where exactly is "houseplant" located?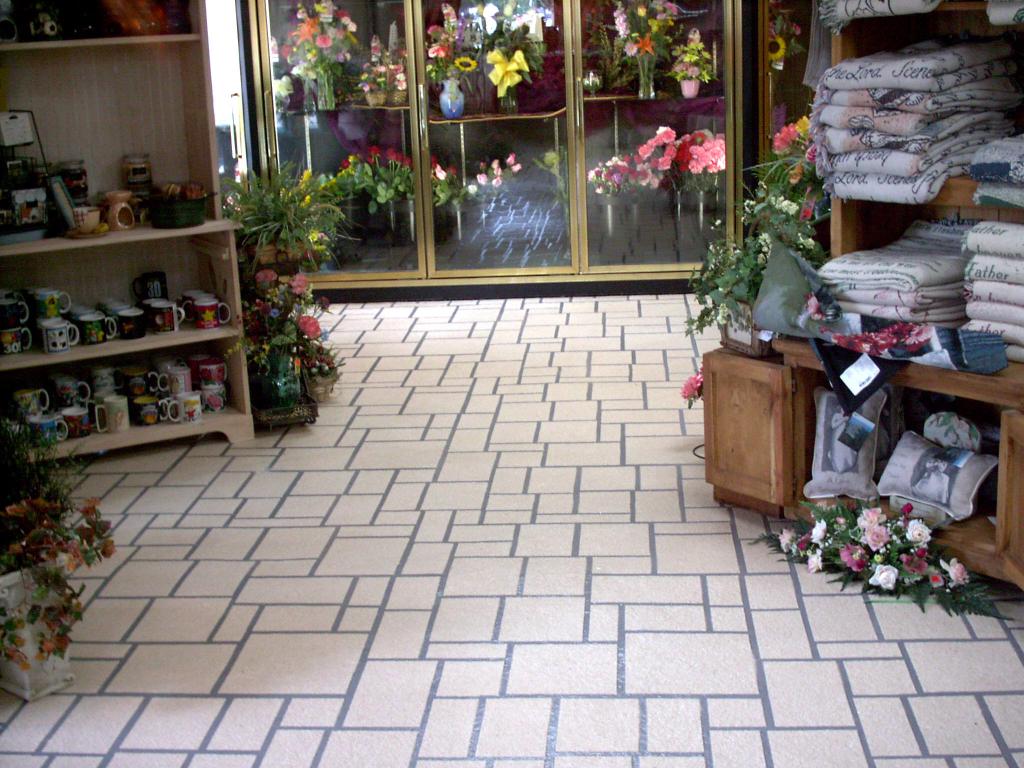
Its bounding box is (211,270,344,430).
